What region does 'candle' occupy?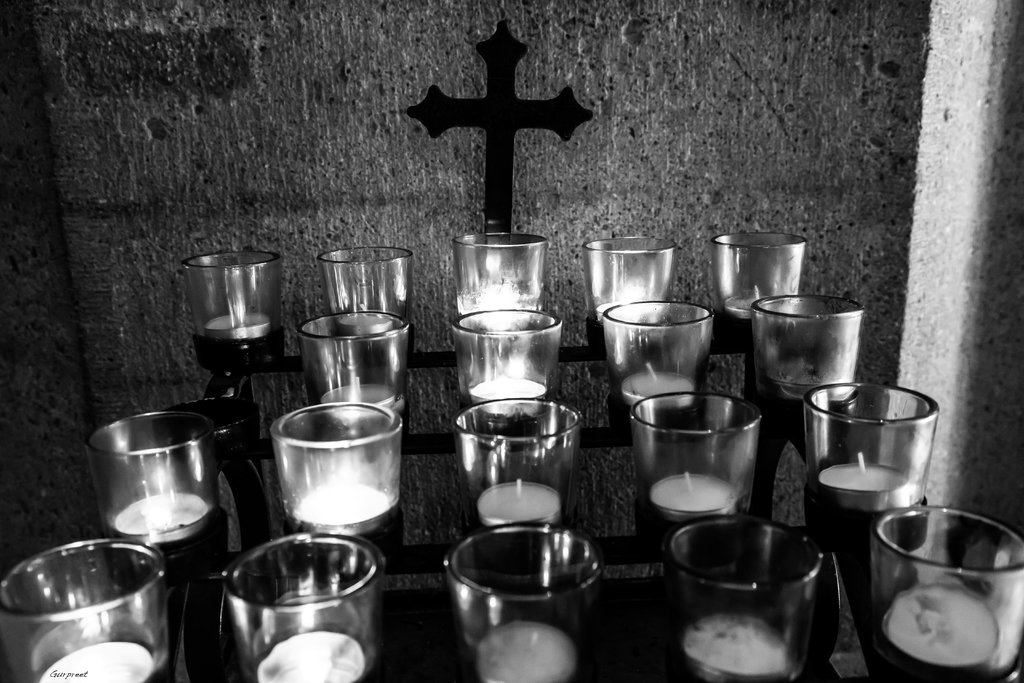
bbox=(468, 368, 543, 420).
